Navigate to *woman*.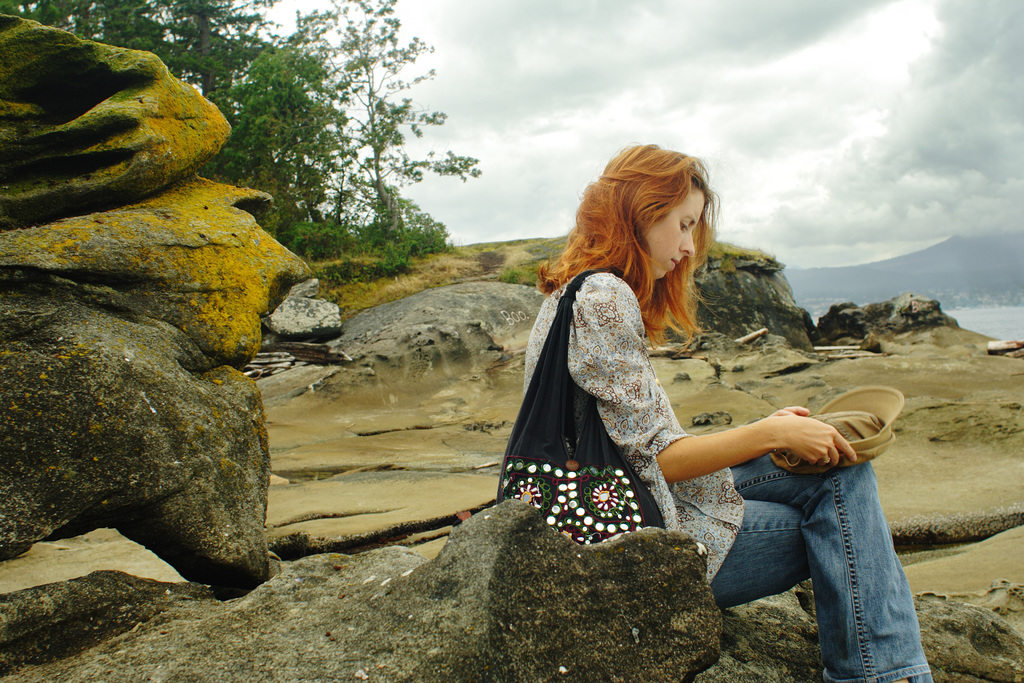
Navigation target: 478:154:861:638.
